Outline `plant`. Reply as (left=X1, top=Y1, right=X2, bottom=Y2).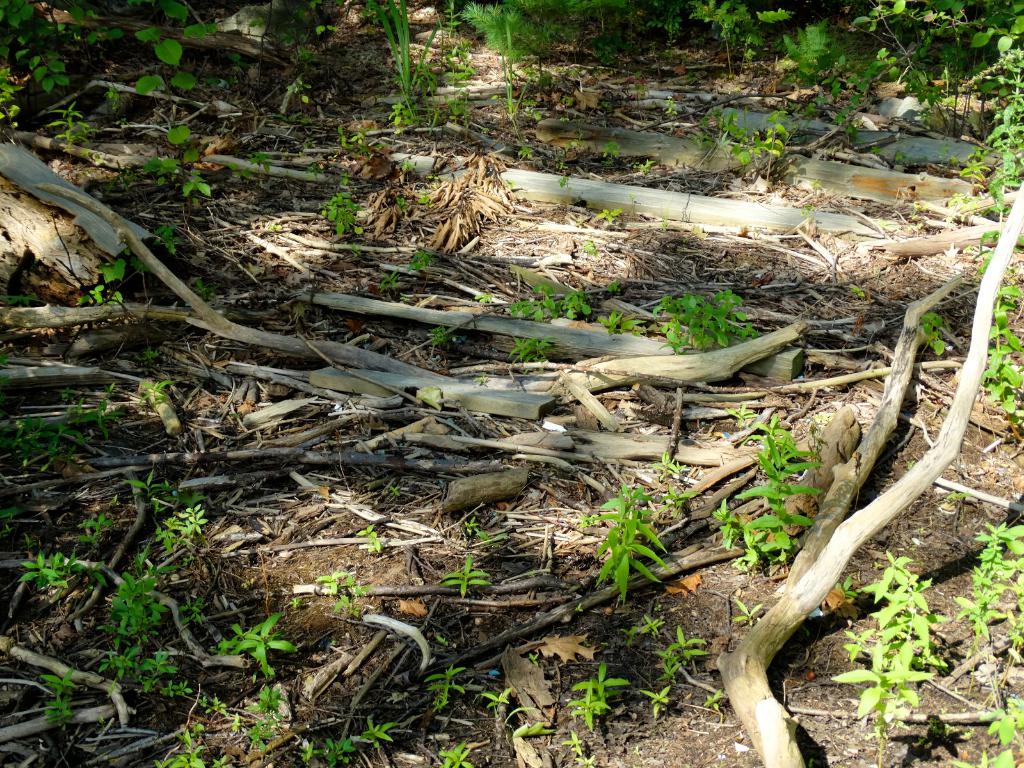
(left=948, top=459, right=1023, bottom=767).
